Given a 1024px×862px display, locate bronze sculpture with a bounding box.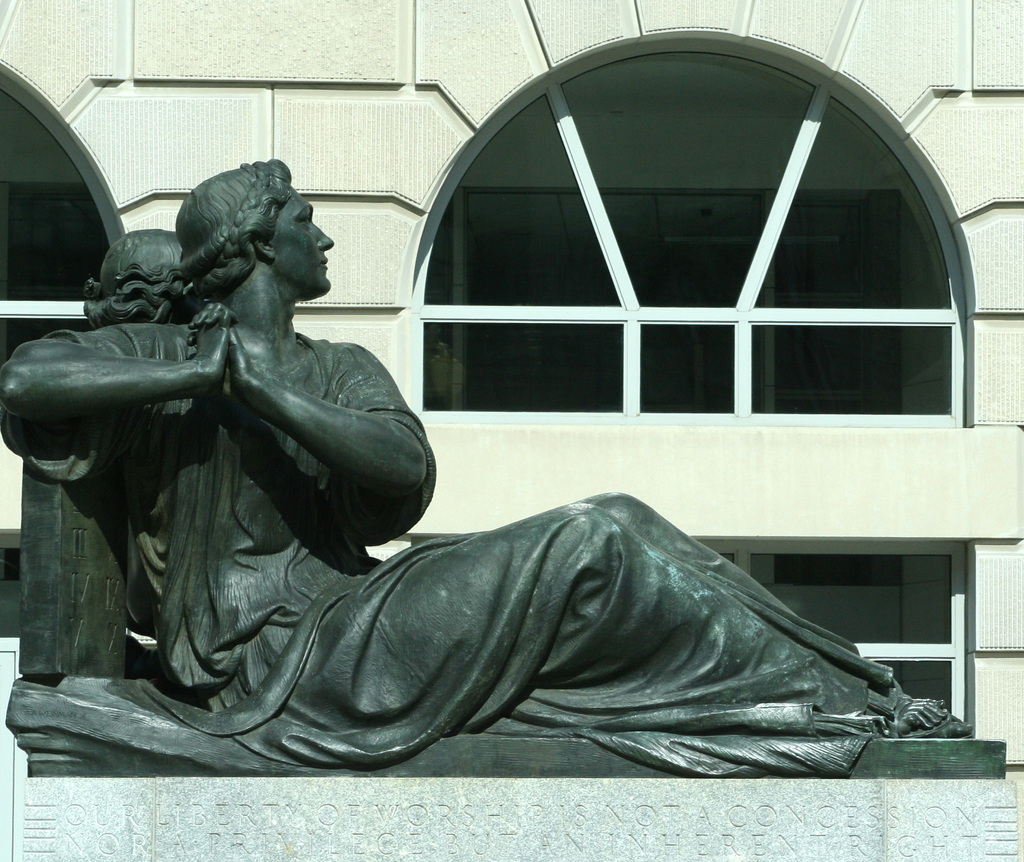
Located: [6,160,968,778].
